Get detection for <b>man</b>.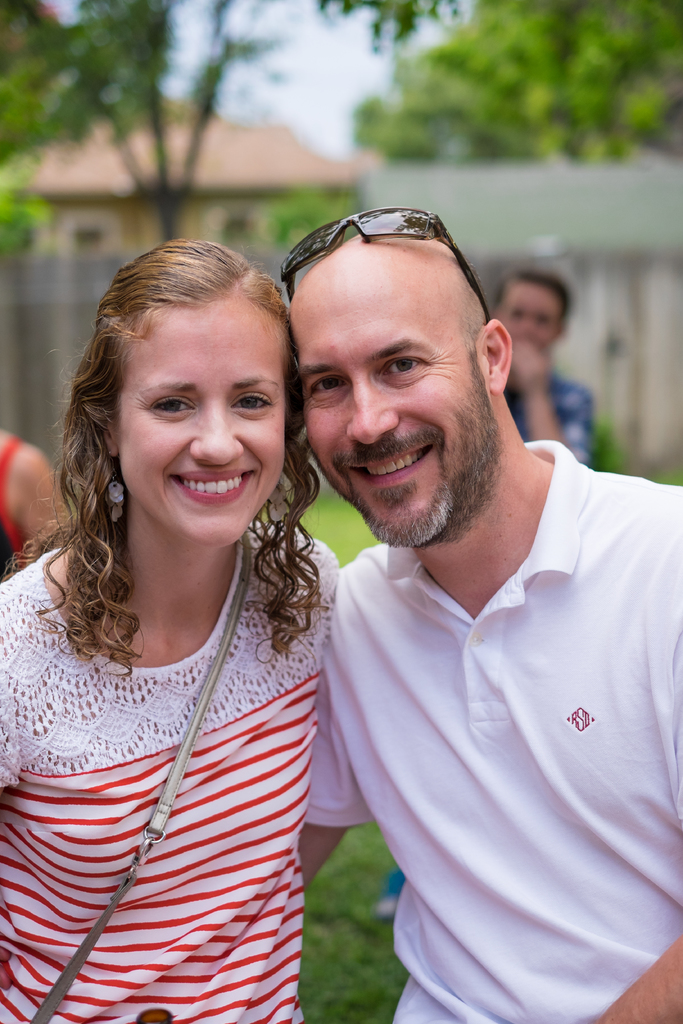
Detection: select_region(492, 269, 600, 470).
